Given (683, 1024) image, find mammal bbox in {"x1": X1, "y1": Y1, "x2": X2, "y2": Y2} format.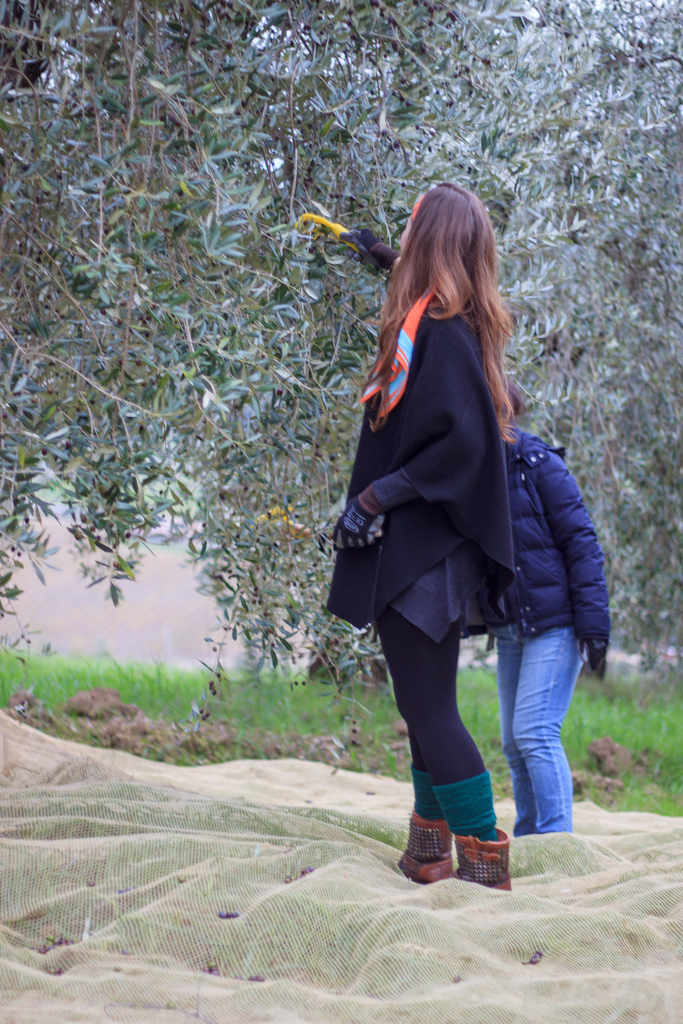
{"x1": 507, "y1": 378, "x2": 621, "y2": 825}.
